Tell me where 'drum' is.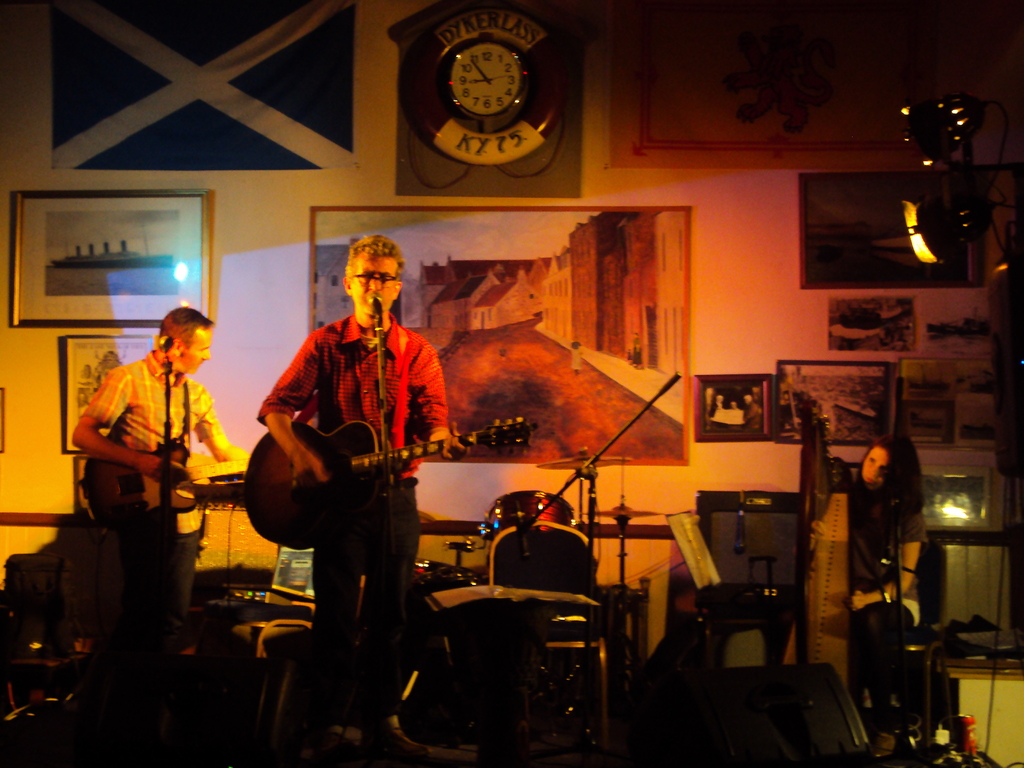
'drum' is at [x1=485, y1=490, x2=575, y2=566].
